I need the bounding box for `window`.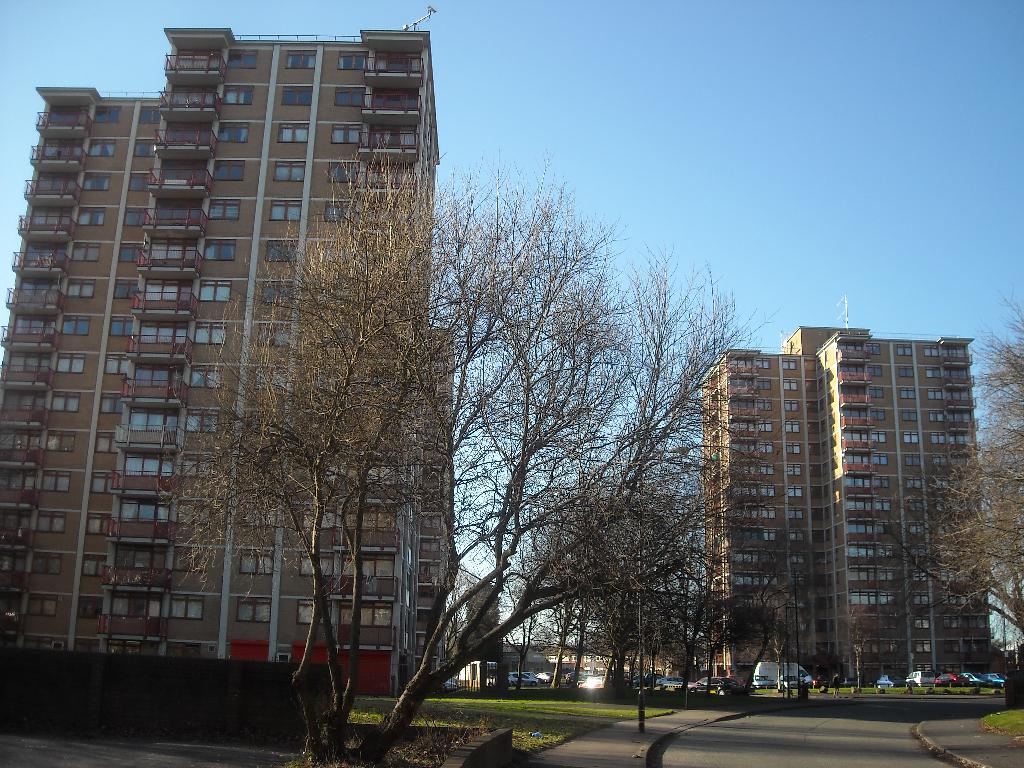
Here it is: detection(221, 42, 264, 76).
